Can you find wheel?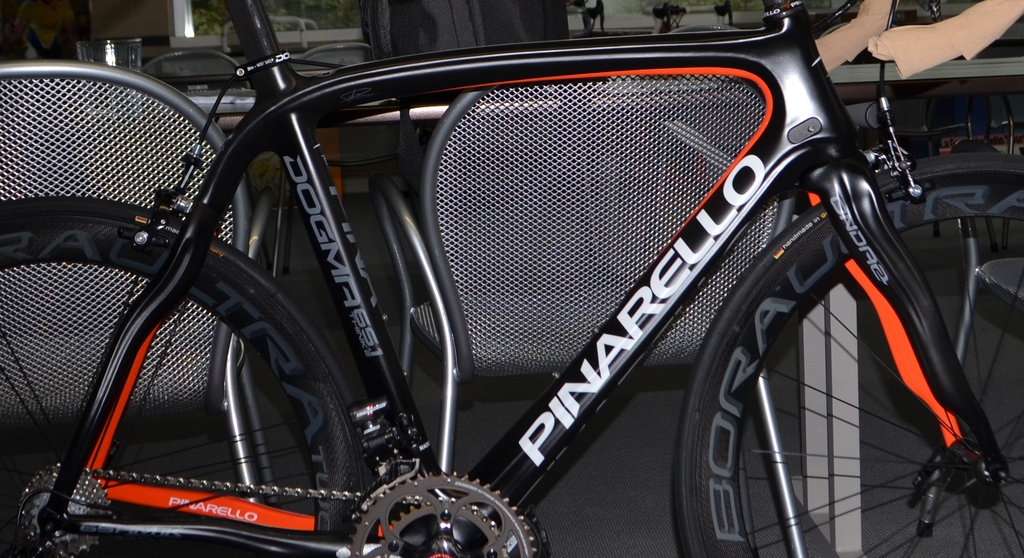
Yes, bounding box: 0, 196, 378, 557.
